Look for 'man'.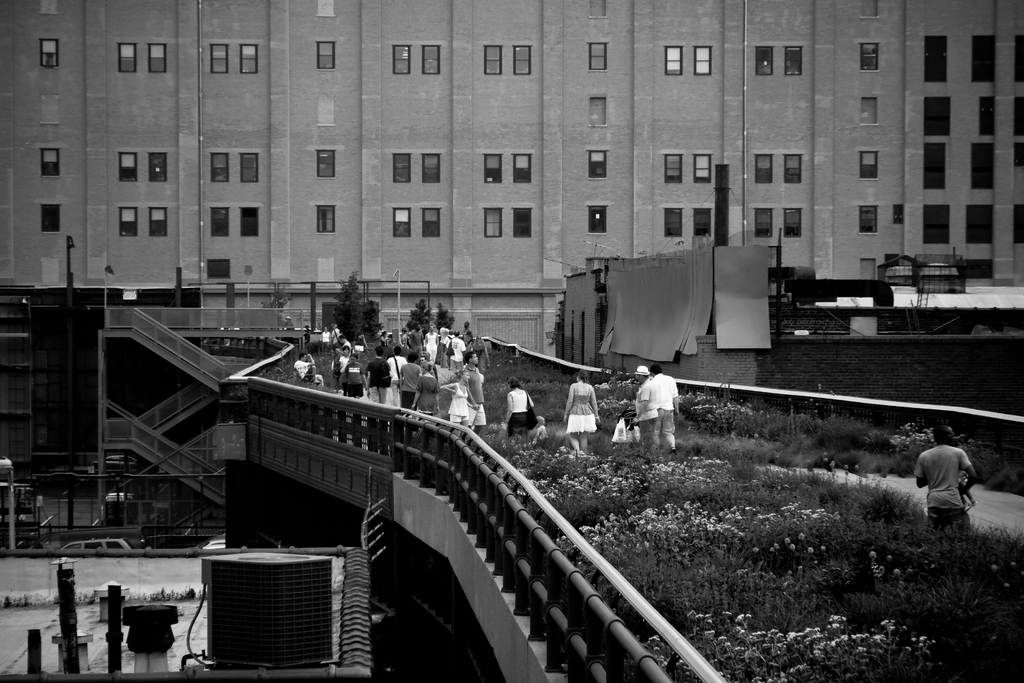
Found: <region>362, 346, 390, 400</region>.
